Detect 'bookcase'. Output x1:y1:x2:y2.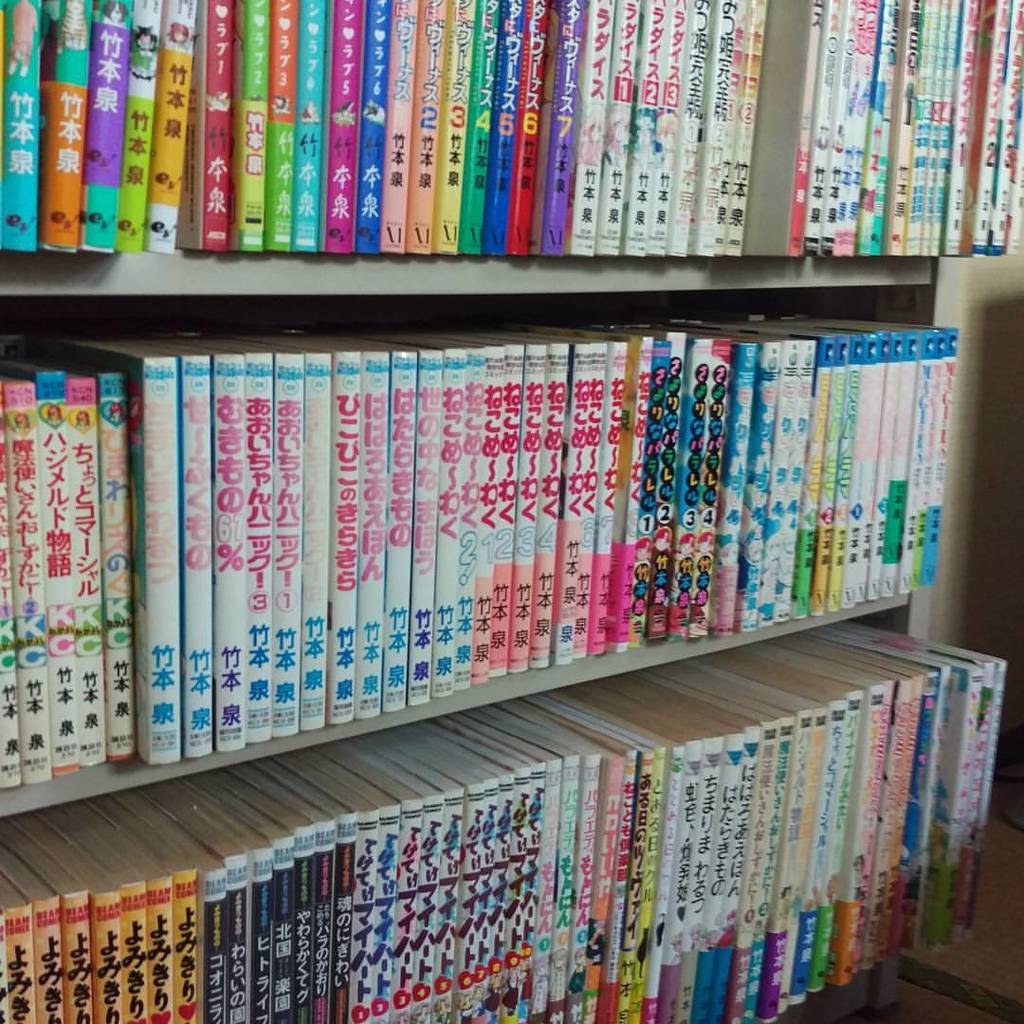
0:0:1023:994.
